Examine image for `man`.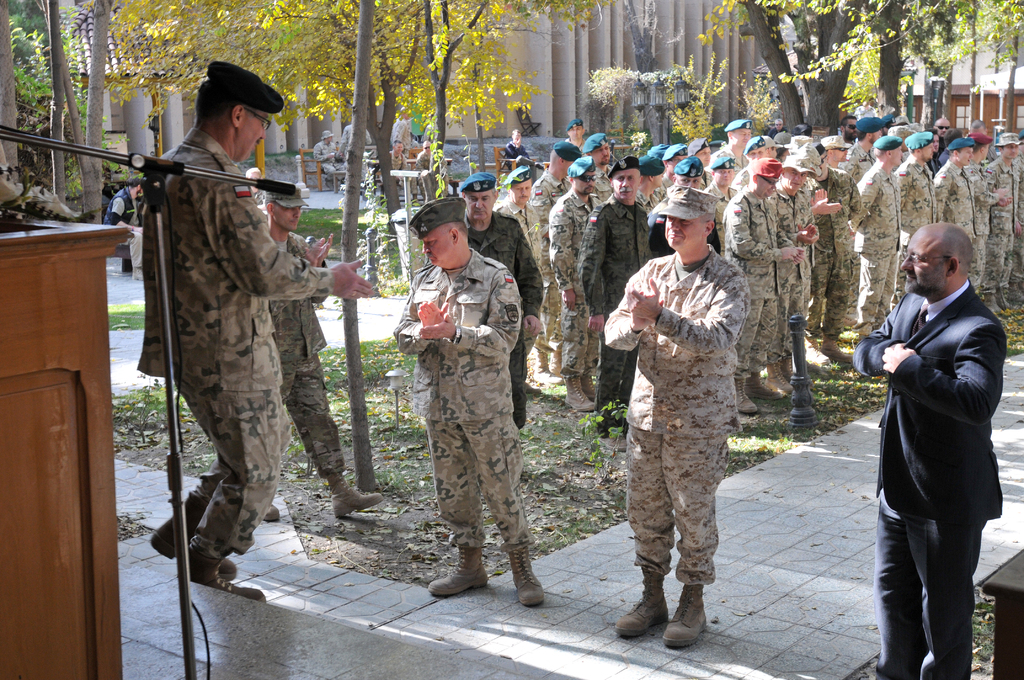
Examination result: detection(648, 156, 719, 263).
